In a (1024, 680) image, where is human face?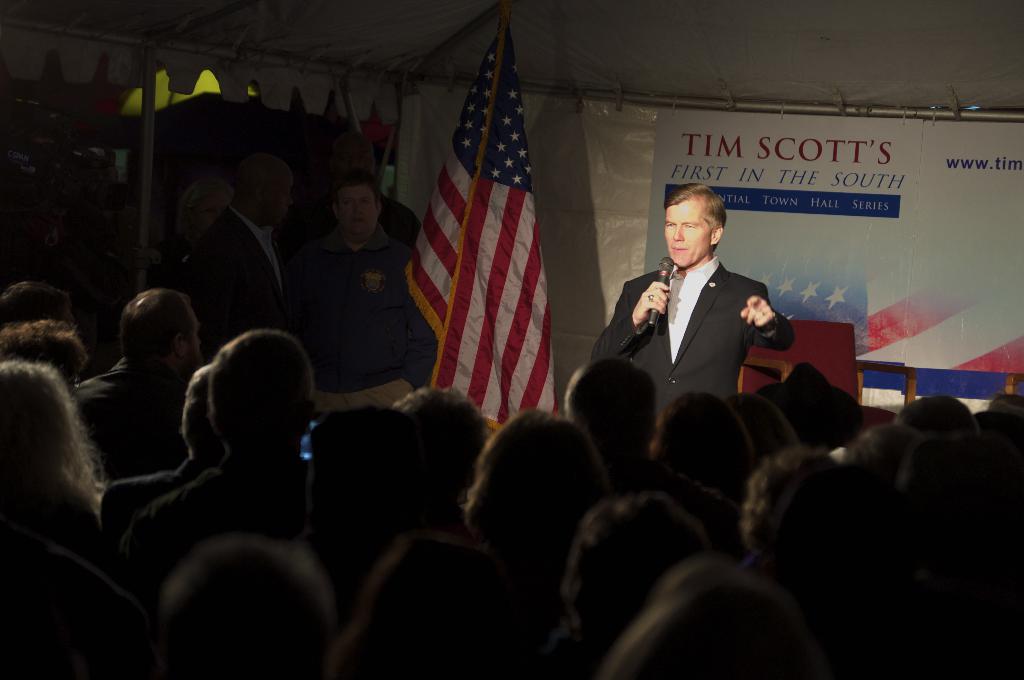
<region>662, 198, 714, 268</region>.
